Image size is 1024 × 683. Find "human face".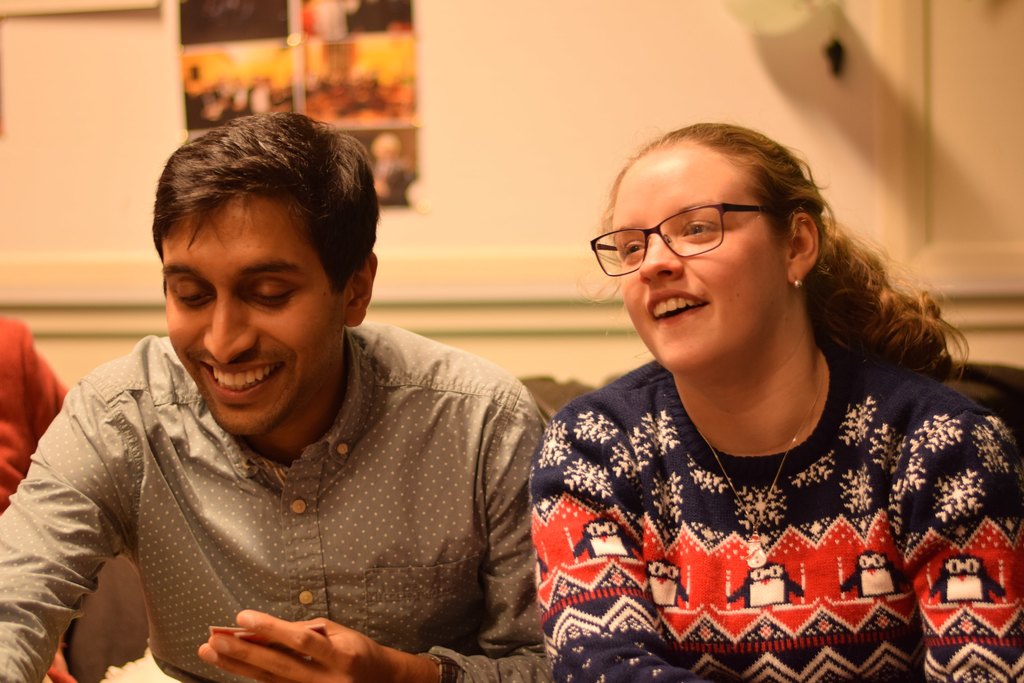
bbox=[612, 152, 781, 378].
